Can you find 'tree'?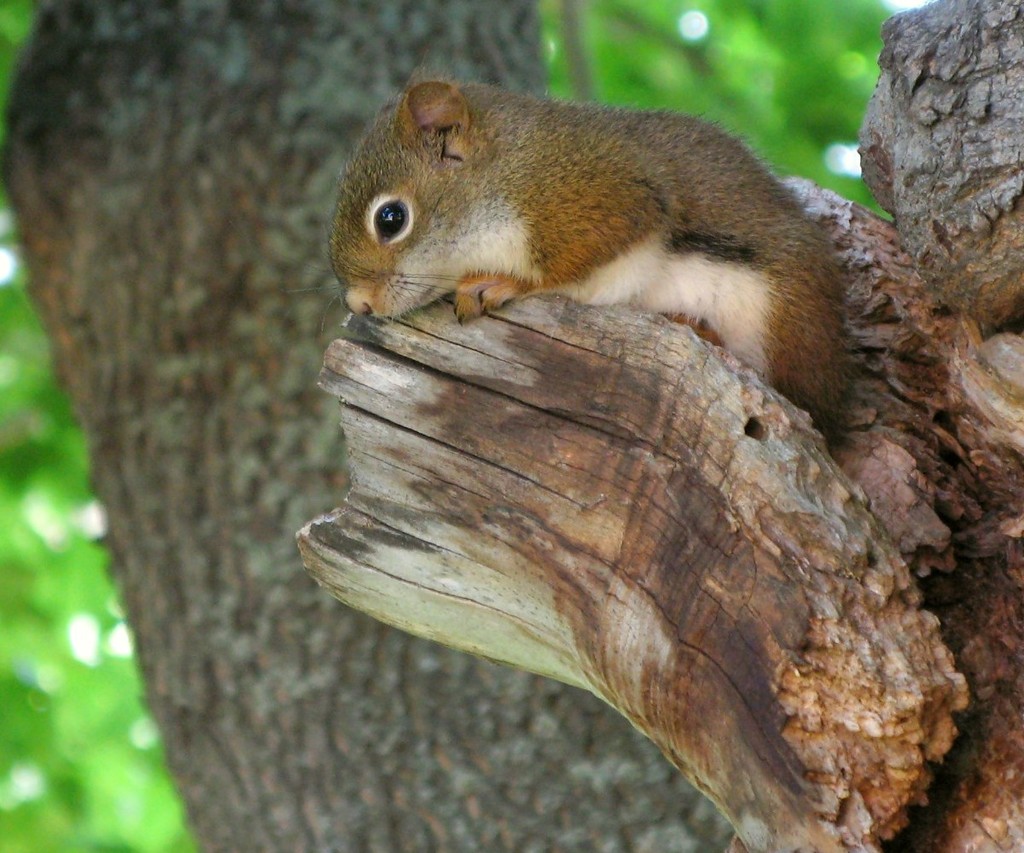
Yes, bounding box: [0, 0, 1023, 852].
